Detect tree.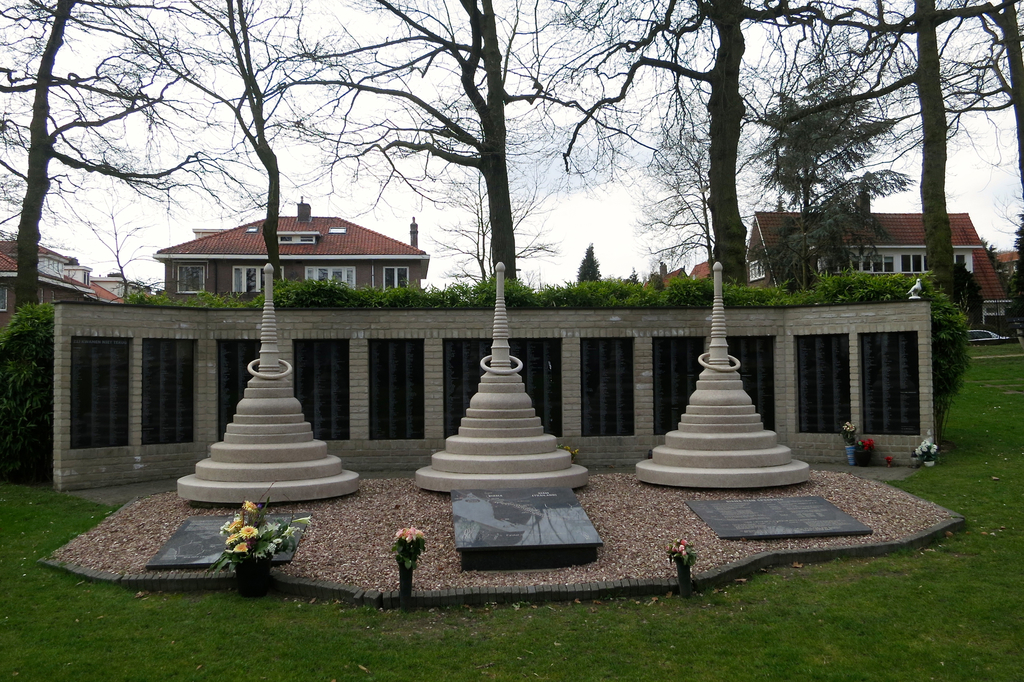
Detected at detection(351, 0, 648, 280).
